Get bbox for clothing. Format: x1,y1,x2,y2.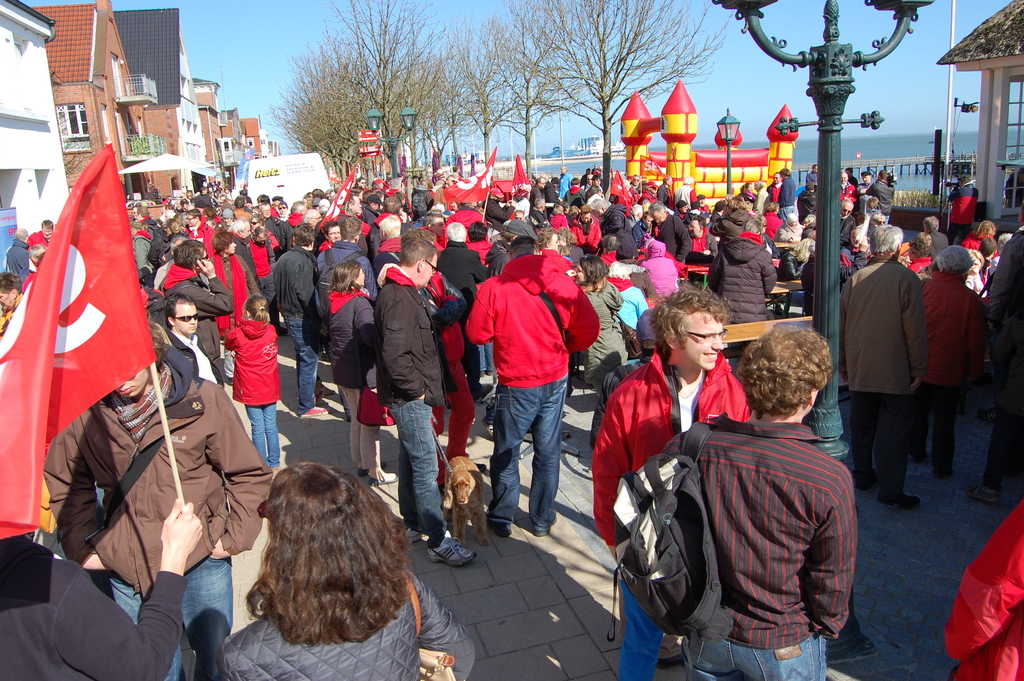
163,272,230,361.
